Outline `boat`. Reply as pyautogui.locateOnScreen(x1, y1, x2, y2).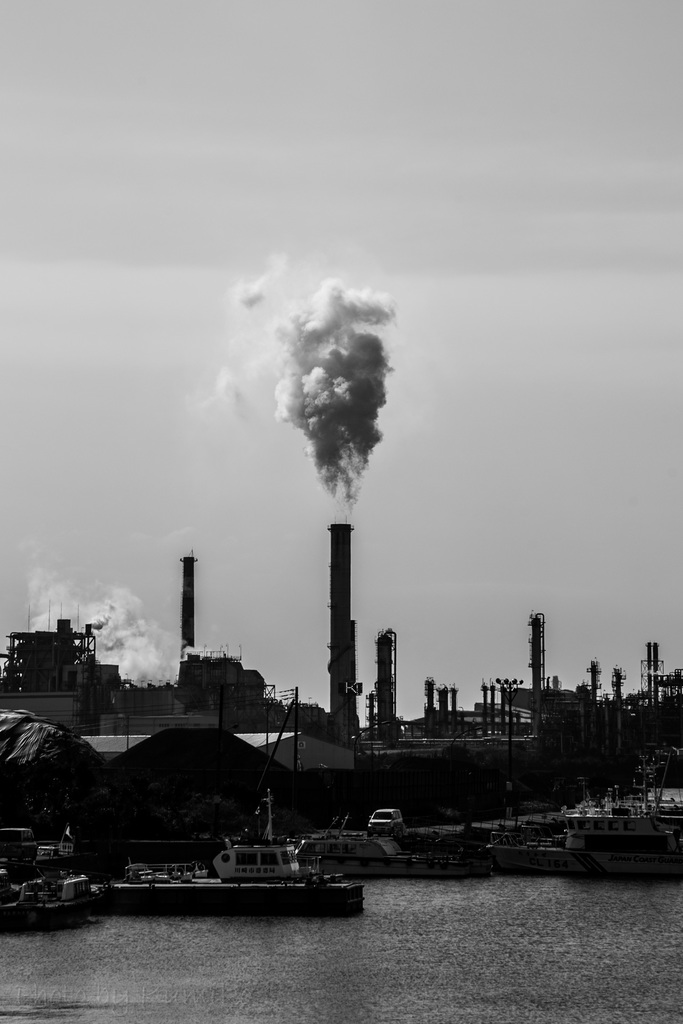
pyautogui.locateOnScreen(561, 800, 682, 858).
